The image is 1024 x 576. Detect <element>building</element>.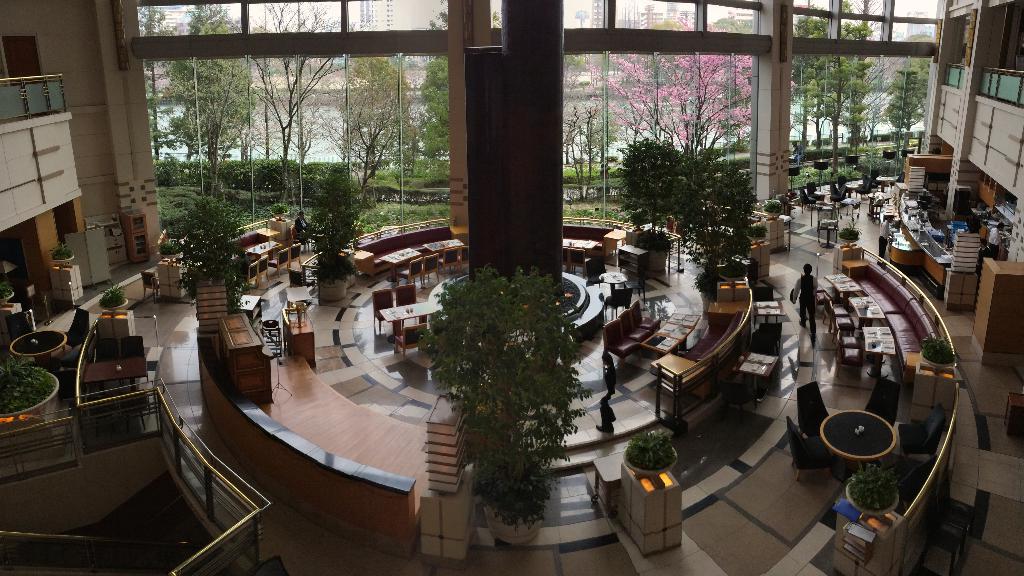
Detection: bbox(906, 24, 934, 38).
